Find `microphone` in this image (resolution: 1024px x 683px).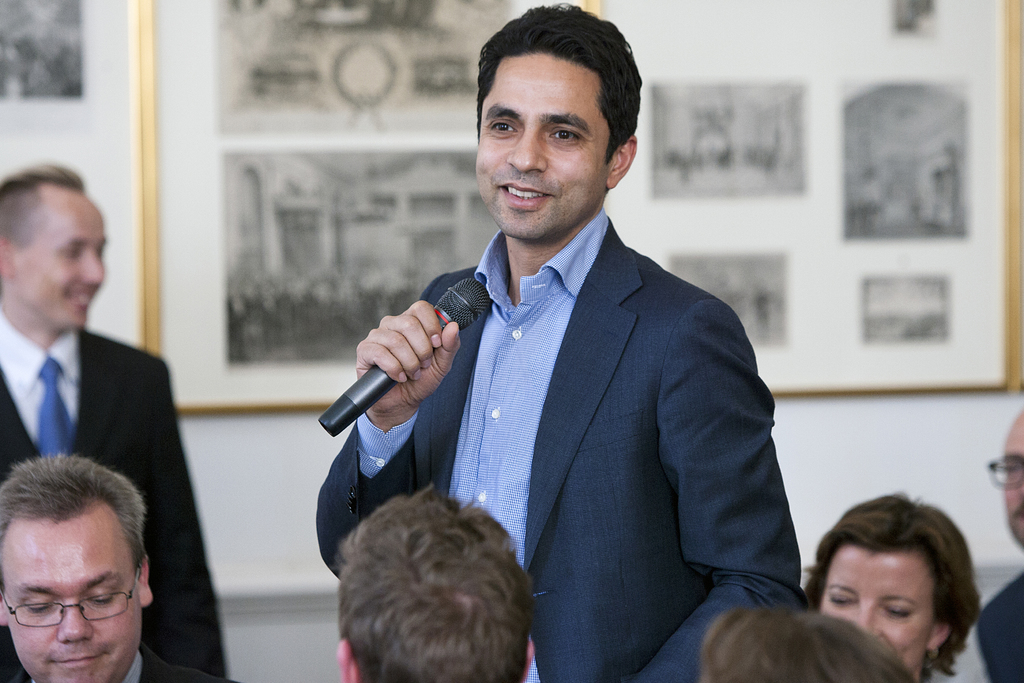
rect(322, 295, 464, 452).
